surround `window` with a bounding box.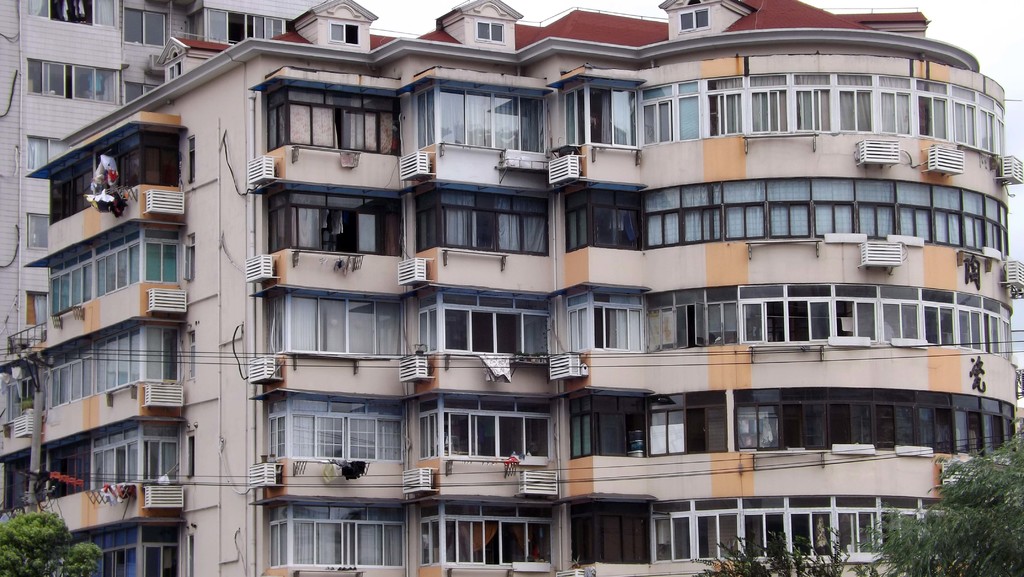
l=48, t=231, r=194, b=314.
